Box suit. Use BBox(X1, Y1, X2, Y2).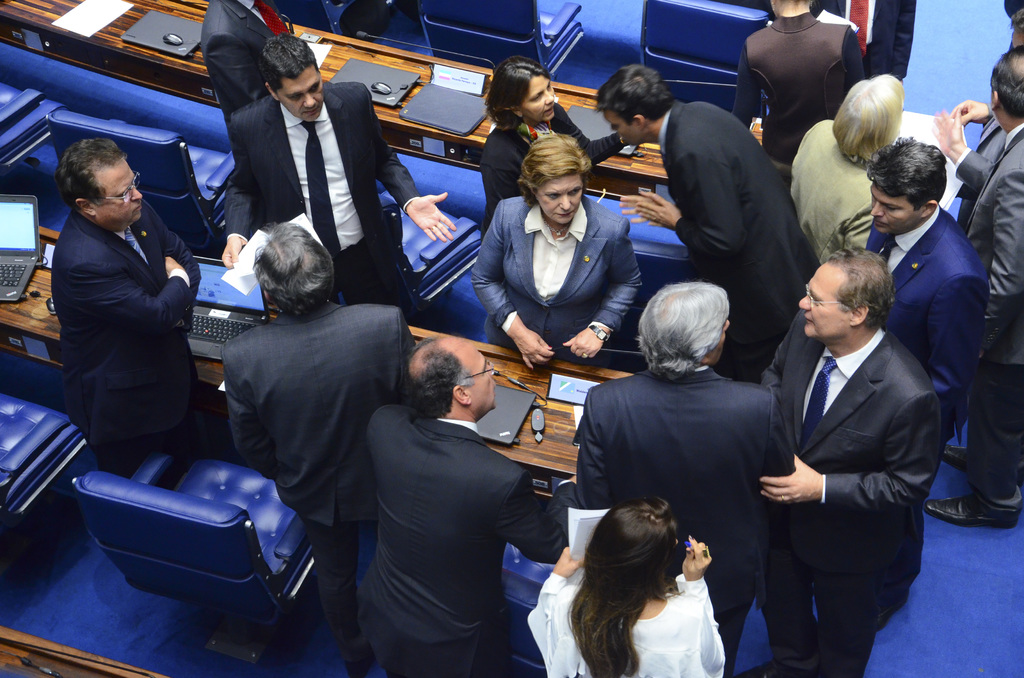
BBox(202, 0, 287, 118).
